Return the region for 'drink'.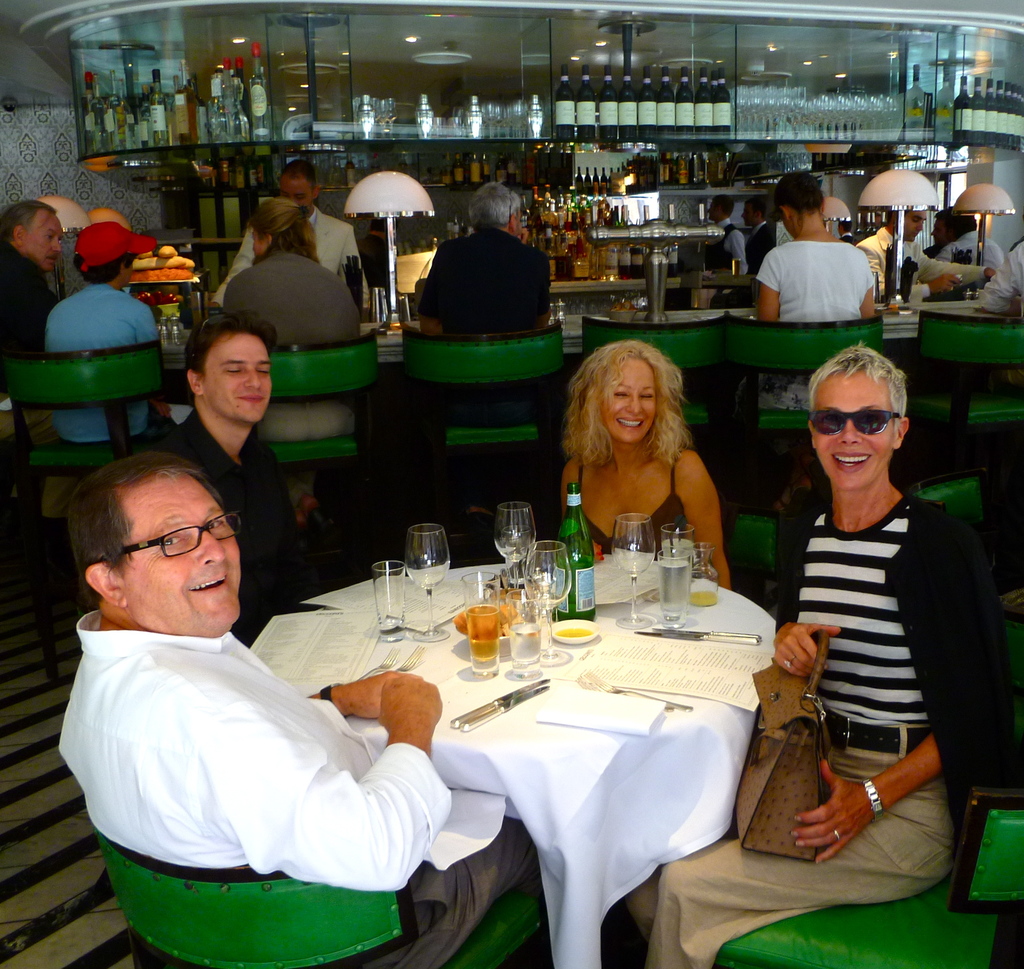
(x1=555, y1=255, x2=570, y2=275).
